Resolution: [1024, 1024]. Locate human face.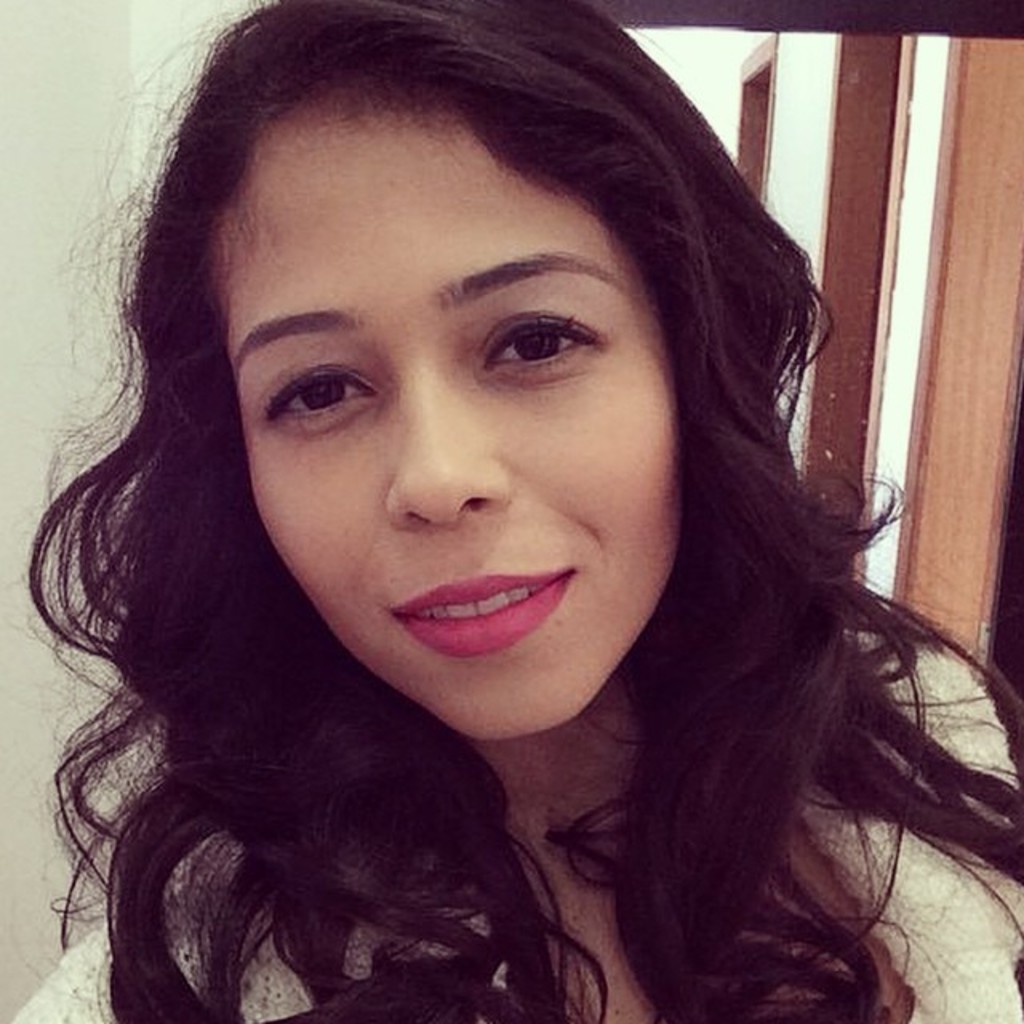
224:88:680:744.
